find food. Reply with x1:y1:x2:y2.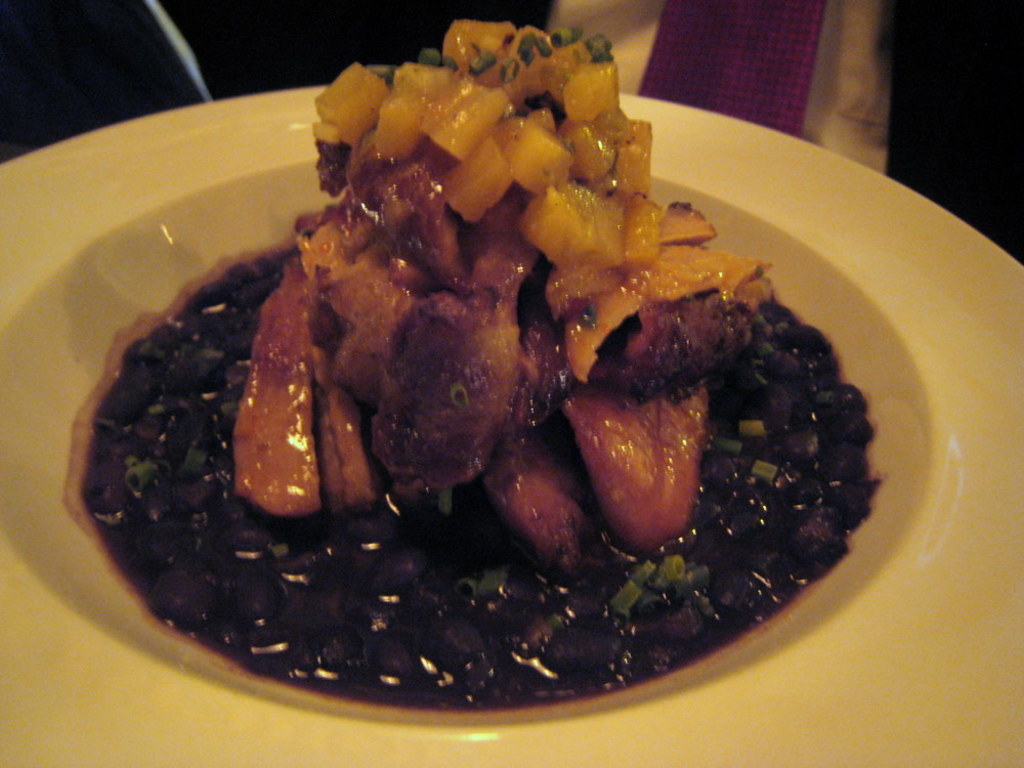
68:23:886:721.
